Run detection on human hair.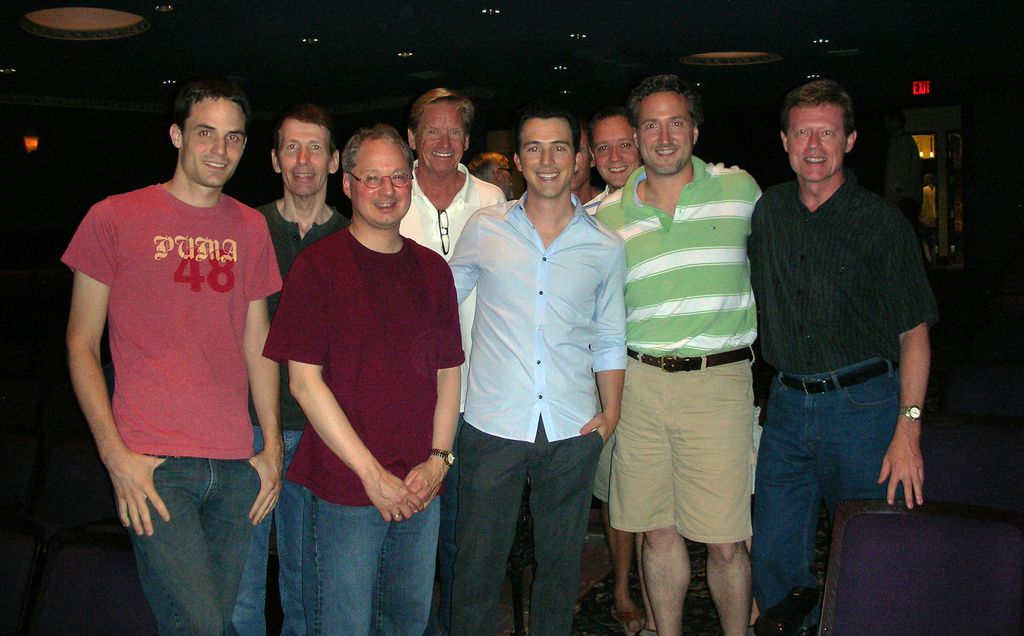
Result: {"left": 172, "top": 78, "right": 251, "bottom": 138}.
